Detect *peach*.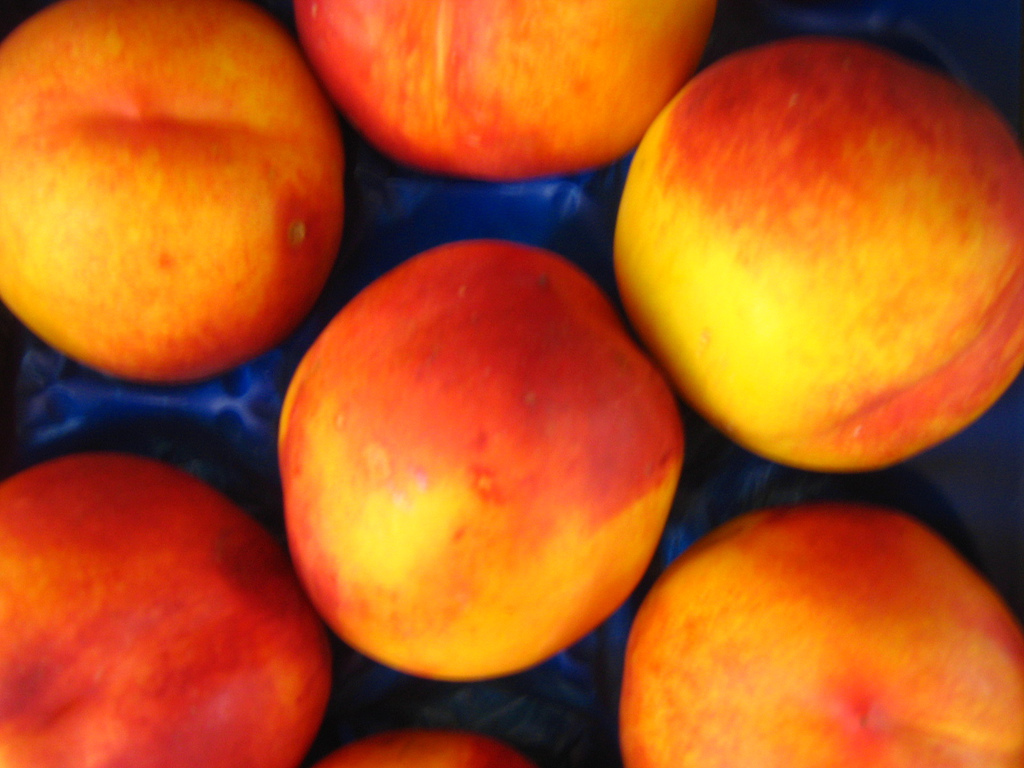
Detected at bbox=(288, 0, 711, 179).
